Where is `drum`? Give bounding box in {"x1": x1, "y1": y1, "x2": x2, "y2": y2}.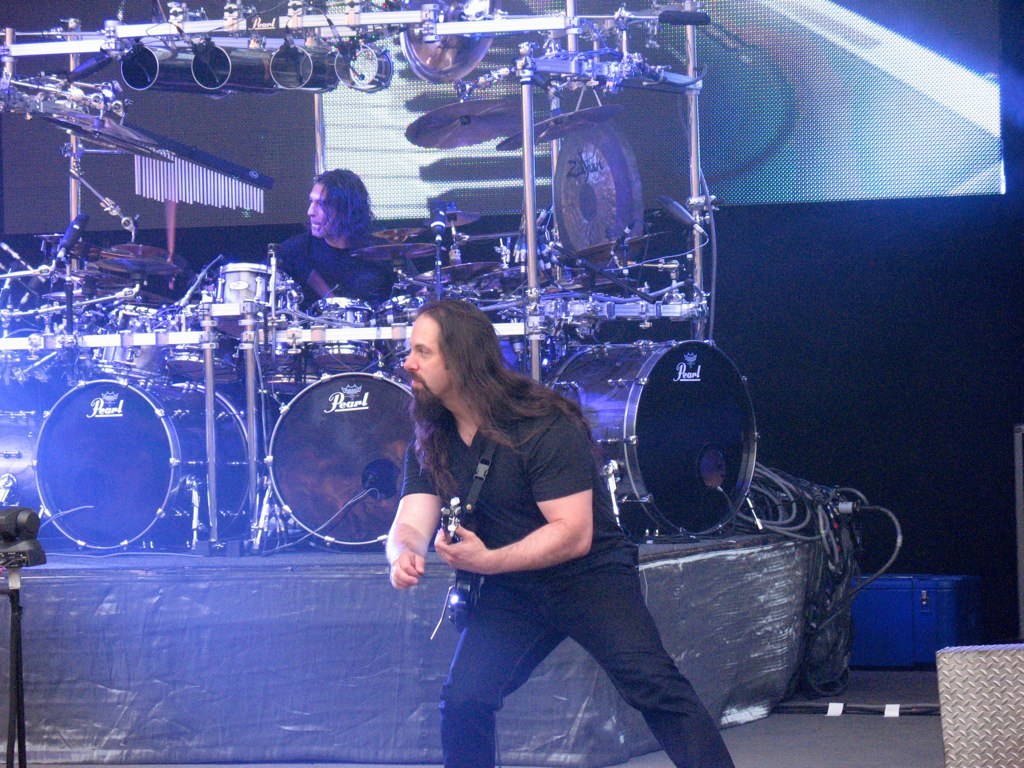
{"x1": 211, "y1": 263, "x2": 296, "y2": 339}.
